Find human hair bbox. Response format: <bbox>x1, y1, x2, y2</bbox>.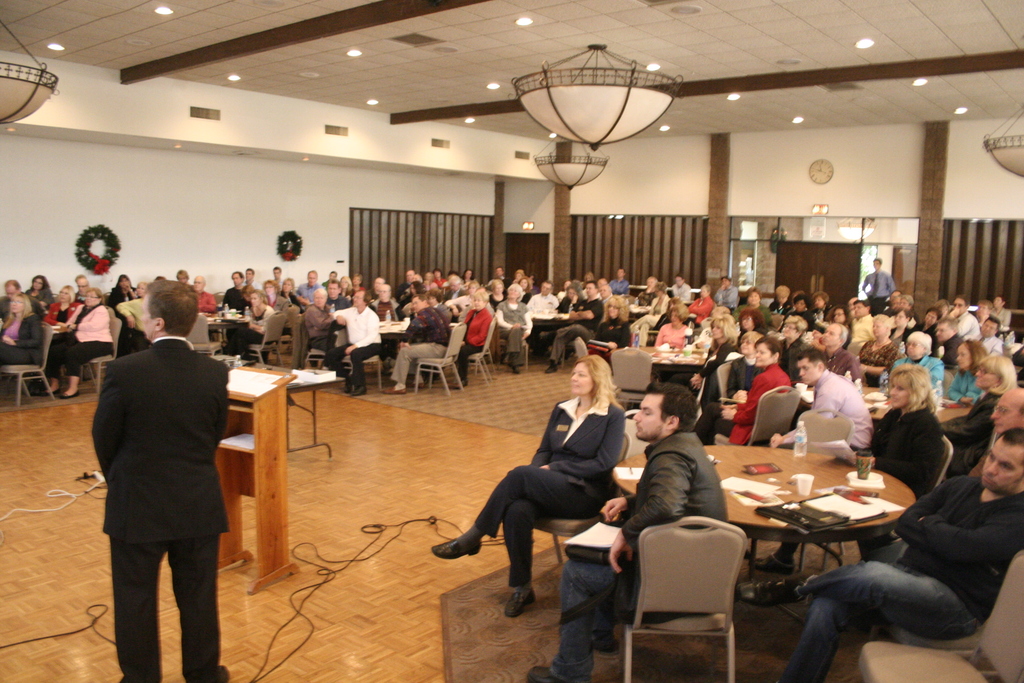
<bbox>413, 294, 429, 304</bbox>.
